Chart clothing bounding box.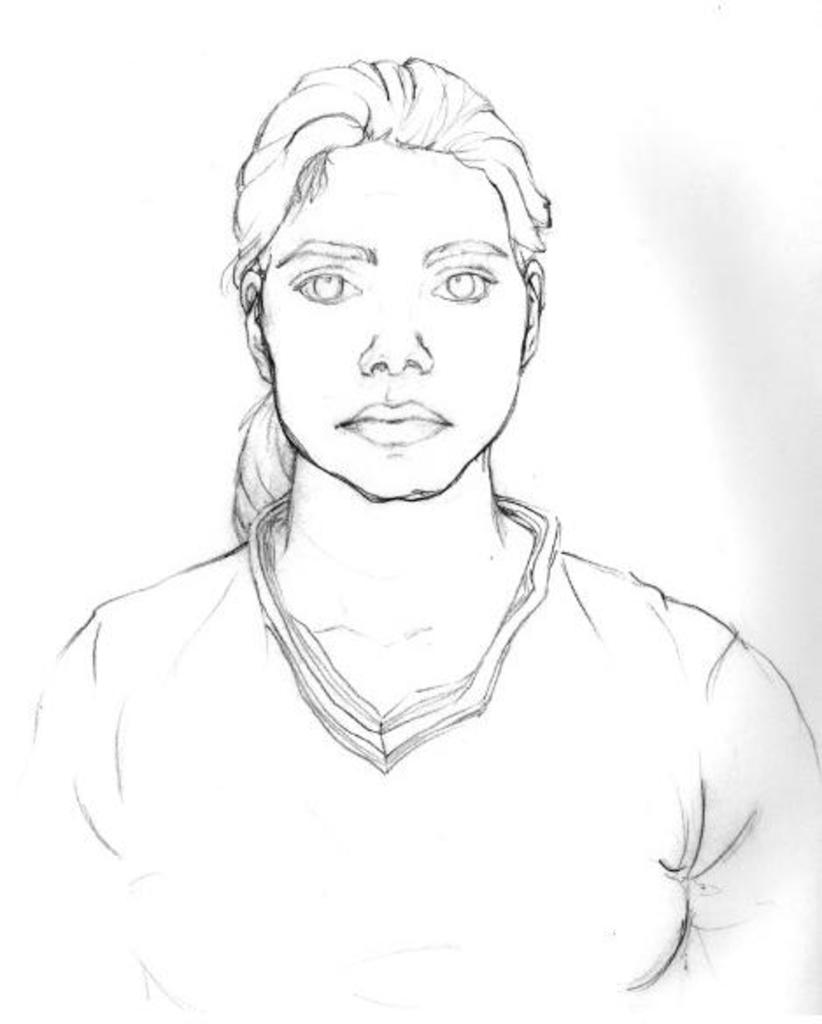
Charted: bbox(61, 516, 811, 1003).
